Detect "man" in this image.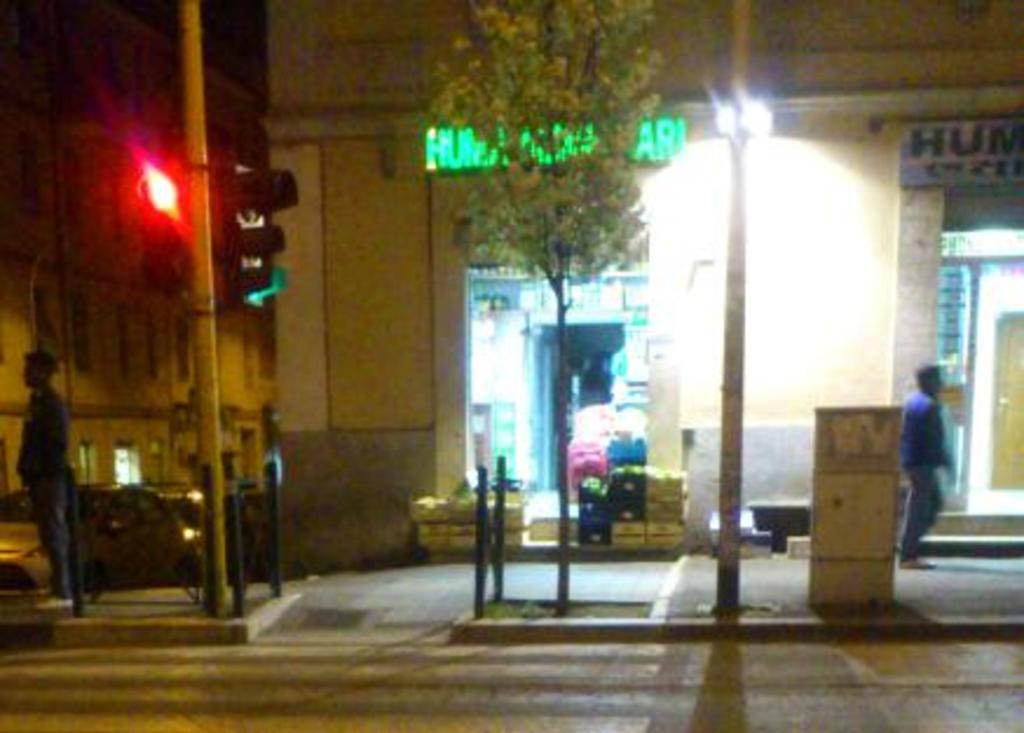
Detection: [left=2, top=344, right=77, bottom=611].
